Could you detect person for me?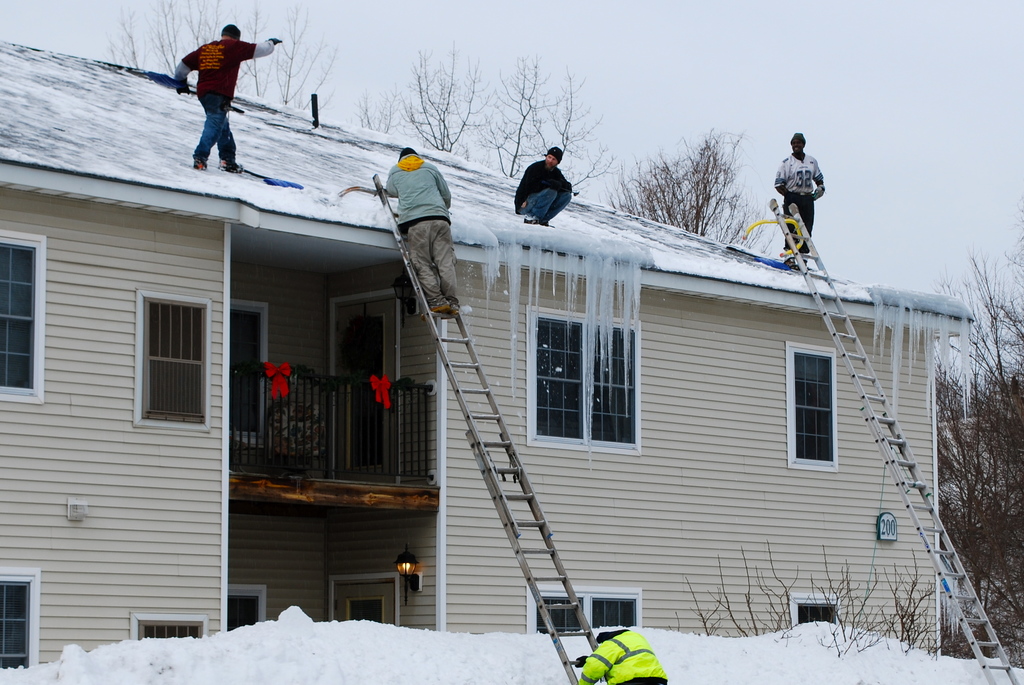
Detection result: <region>772, 135, 824, 264</region>.
